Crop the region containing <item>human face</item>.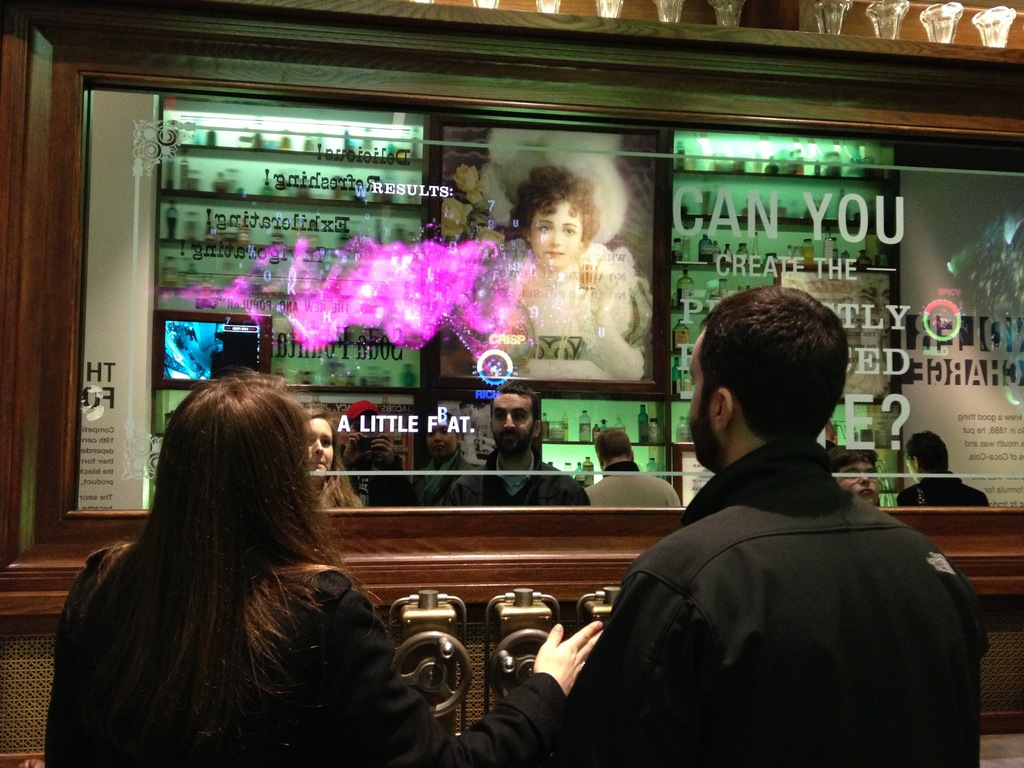
Crop region: [493,393,532,464].
